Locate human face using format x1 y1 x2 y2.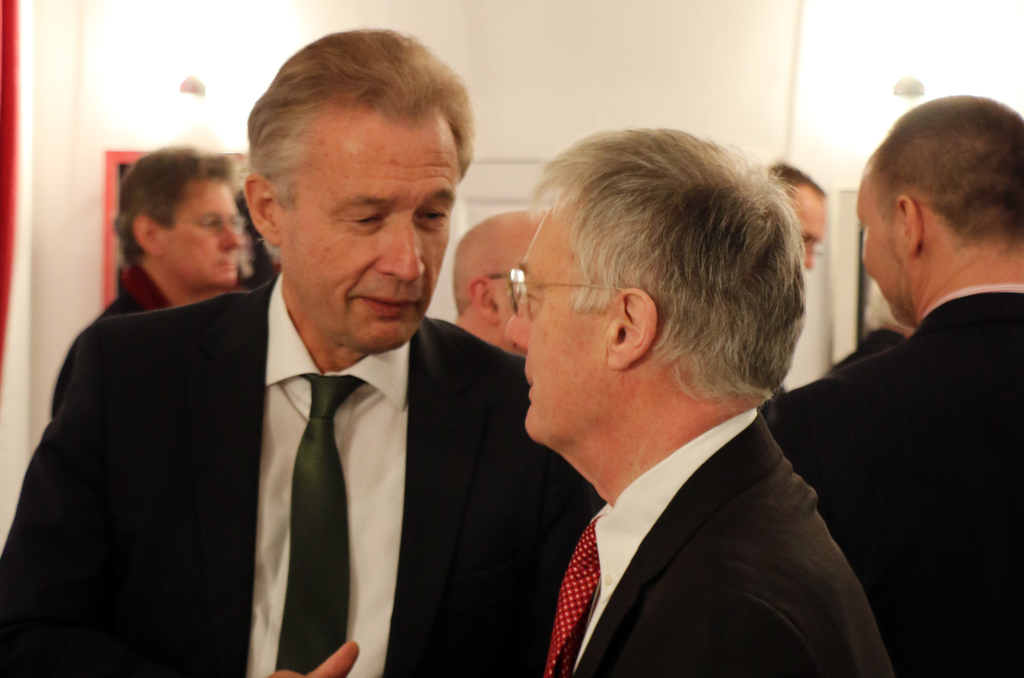
276 108 459 353.
